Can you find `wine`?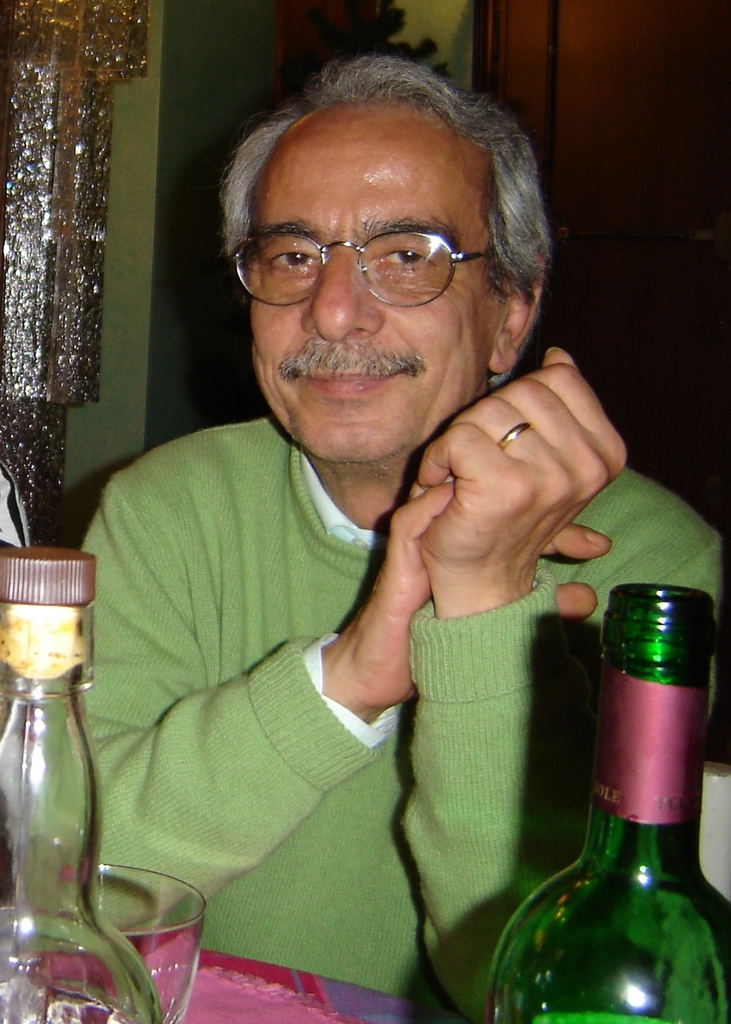
Yes, bounding box: box=[474, 581, 730, 1023].
